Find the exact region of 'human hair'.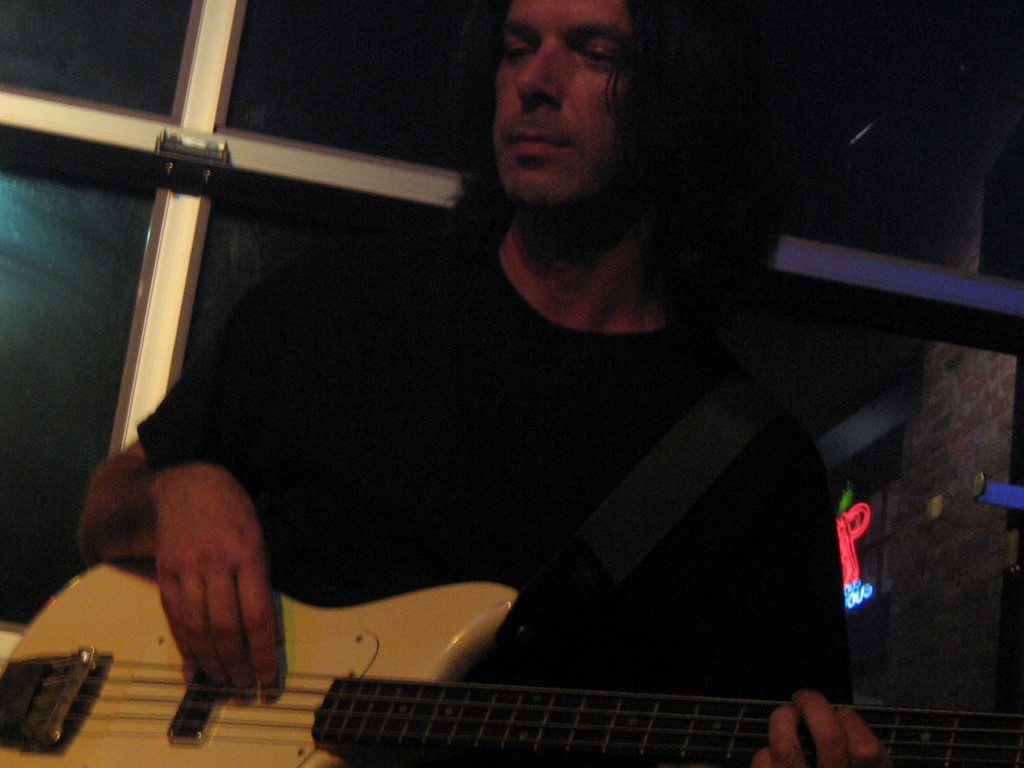
Exact region: region(442, 0, 785, 296).
